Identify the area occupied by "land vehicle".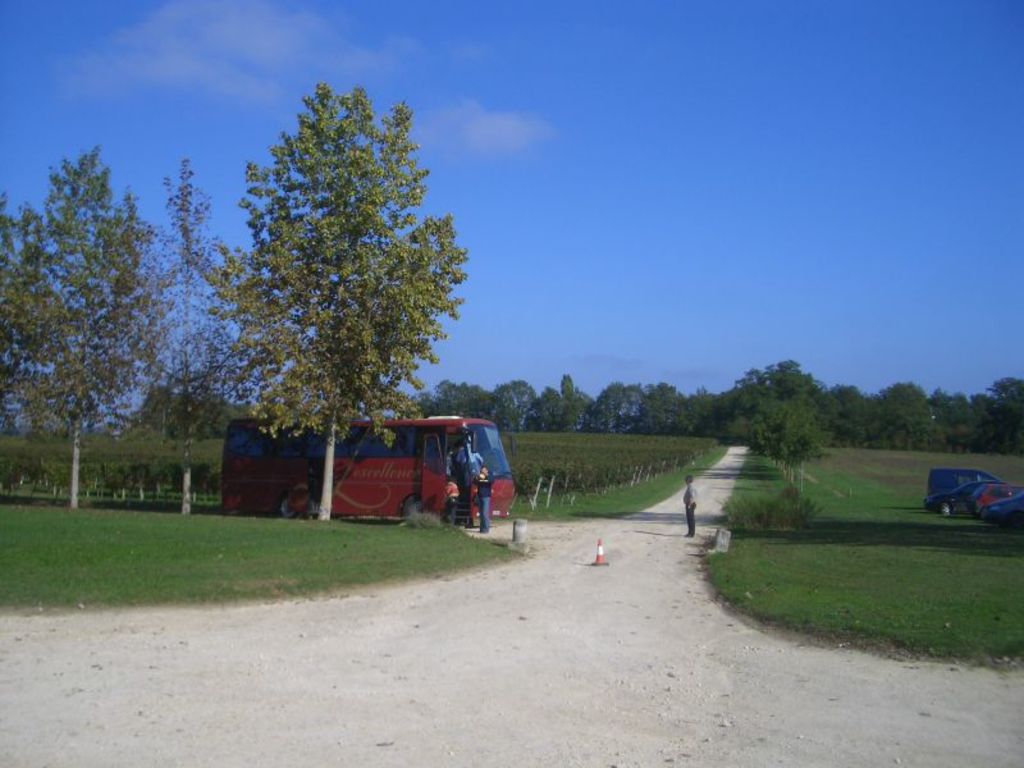
Area: (left=223, top=412, right=513, bottom=526).
